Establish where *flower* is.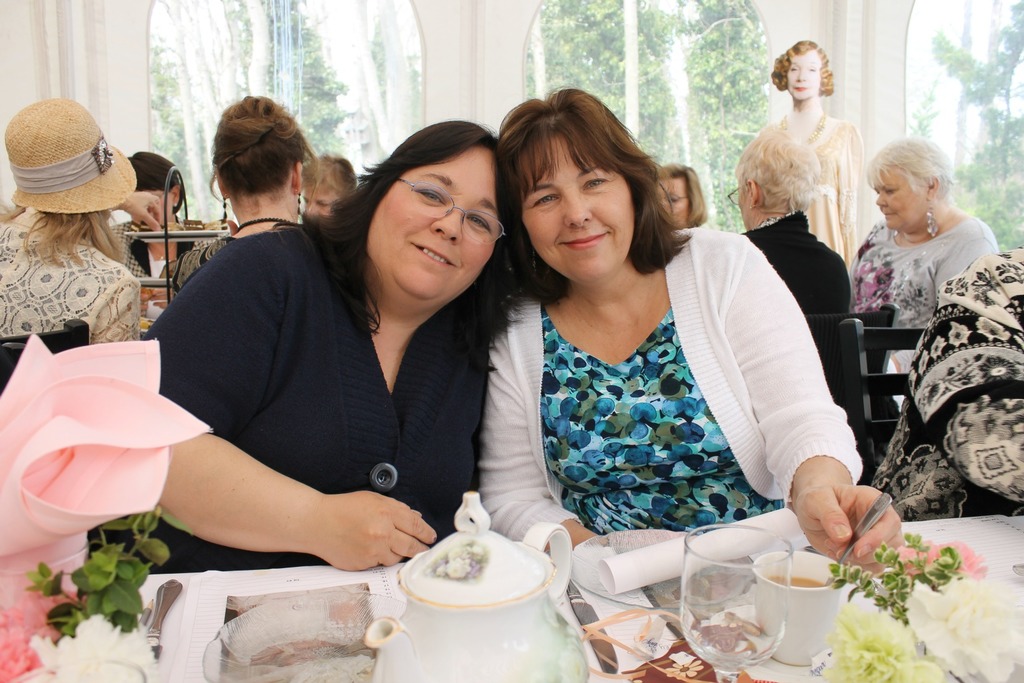
Established at bbox(890, 542, 942, 575).
